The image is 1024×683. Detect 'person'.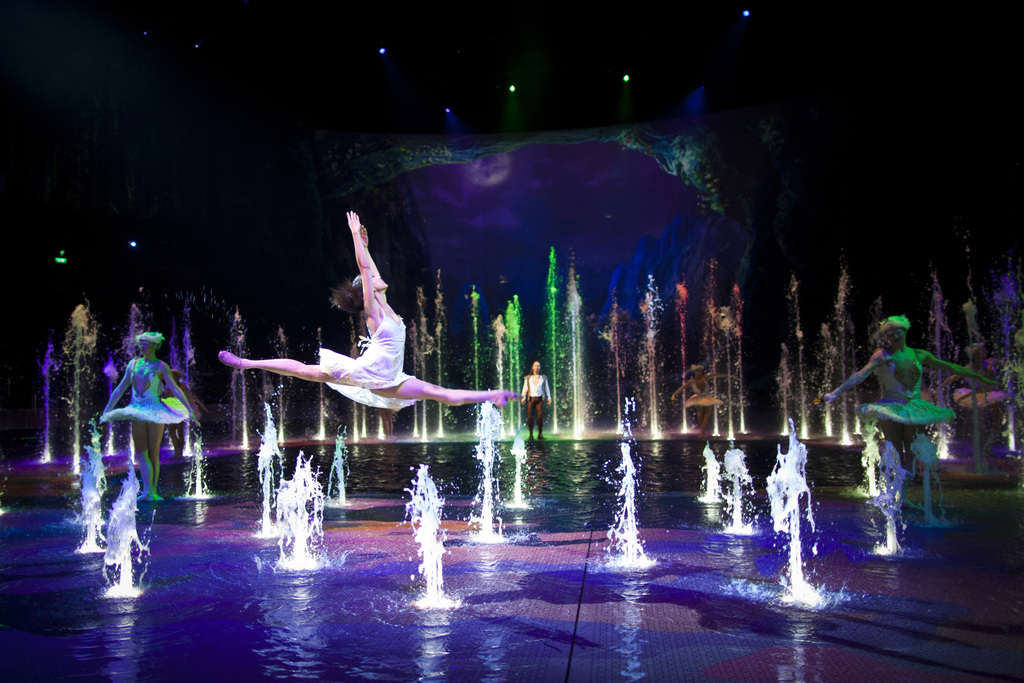
Detection: BBox(817, 315, 998, 502).
